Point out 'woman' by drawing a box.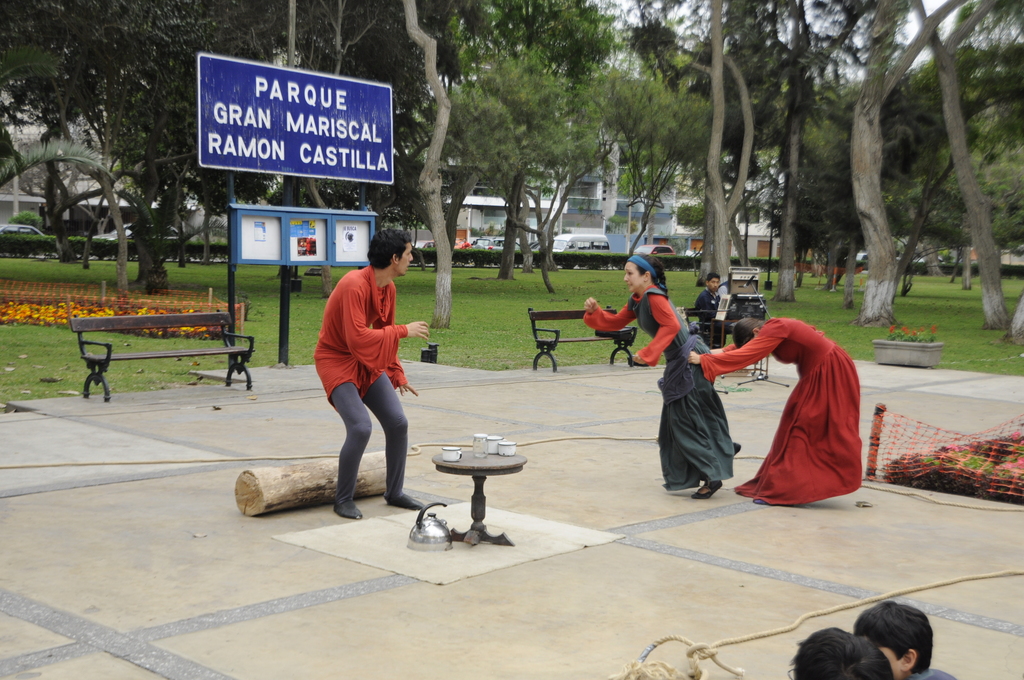
[left=716, top=278, right=874, bottom=517].
